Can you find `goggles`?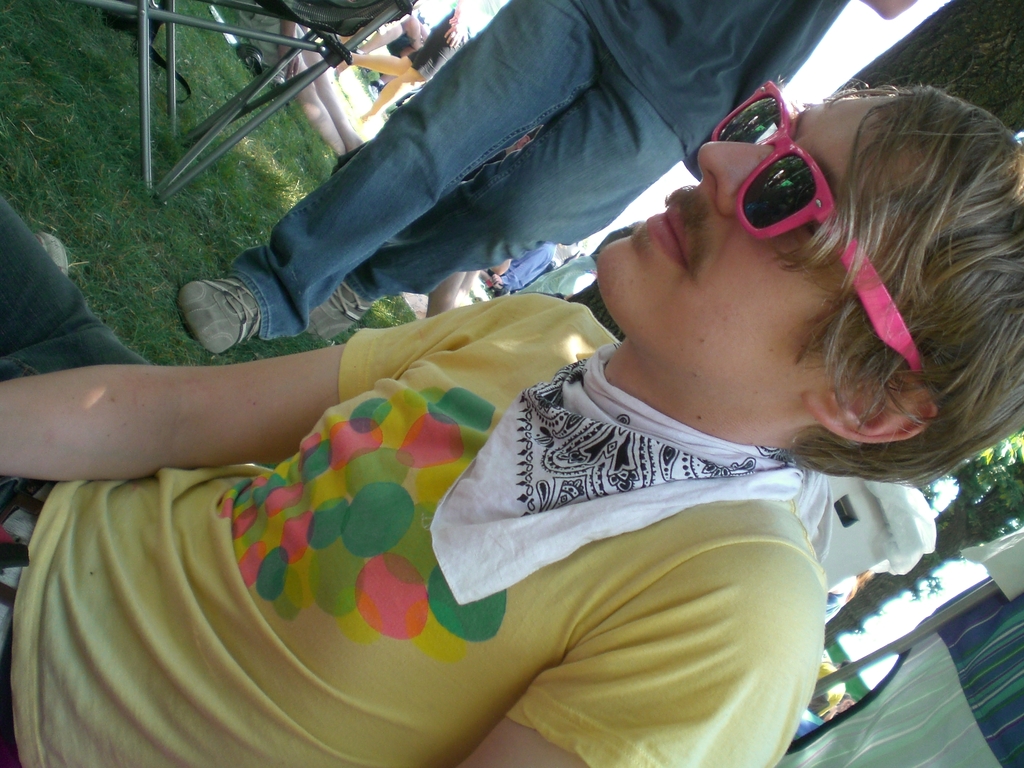
Yes, bounding box: <region>715, 79, 920, 392</region>.
